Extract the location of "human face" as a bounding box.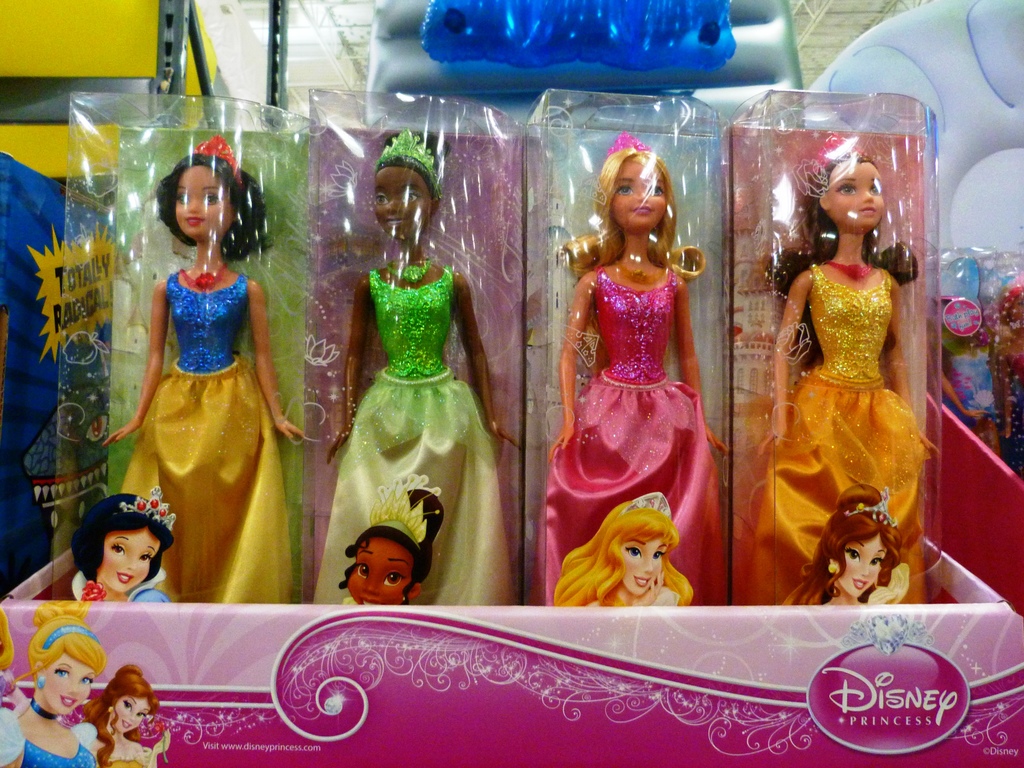
167, 161, 233, 244.
